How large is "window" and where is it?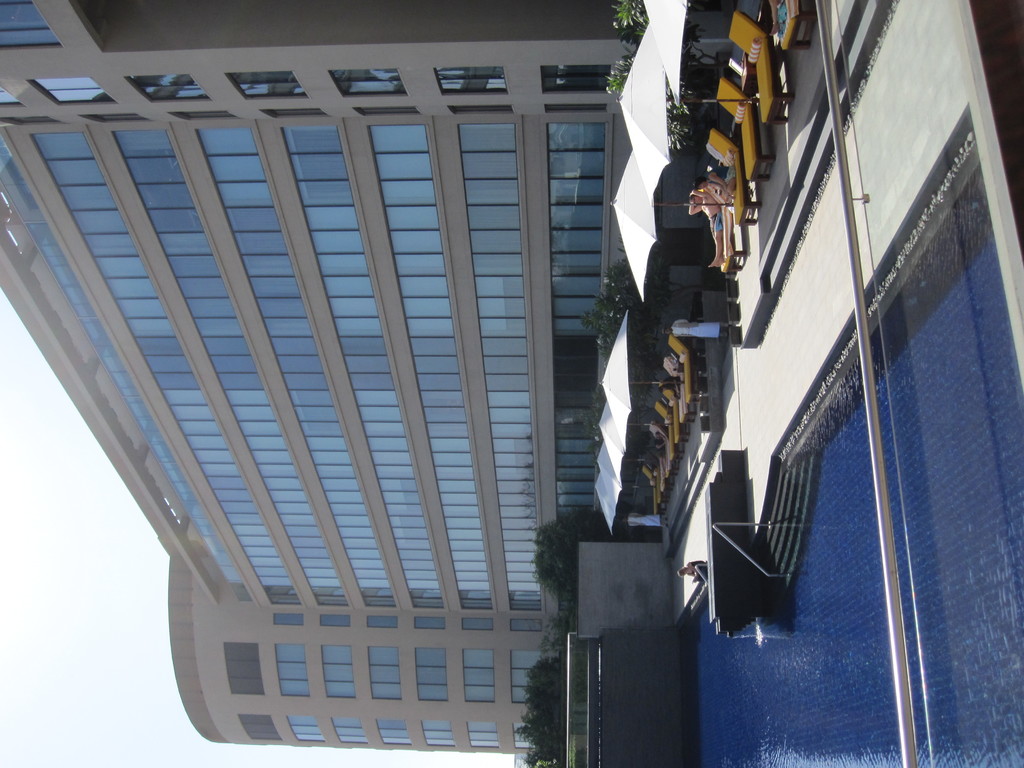
Bounding box: (x1=260, y1=107, x2=330, y2=120).
